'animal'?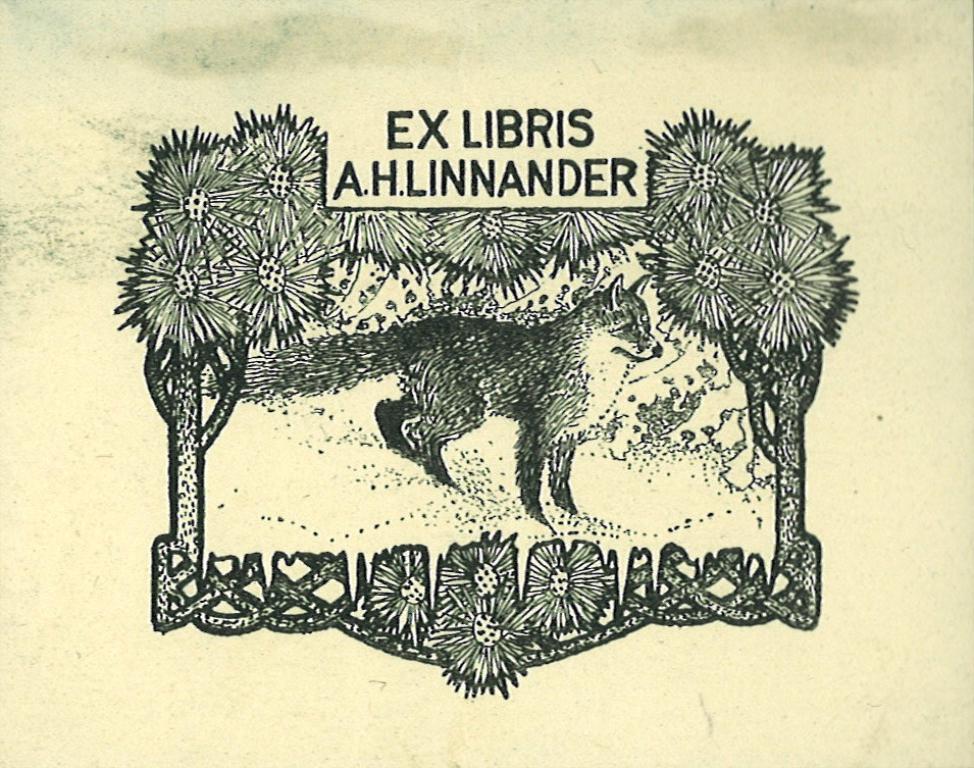
[193,272,661,532]
